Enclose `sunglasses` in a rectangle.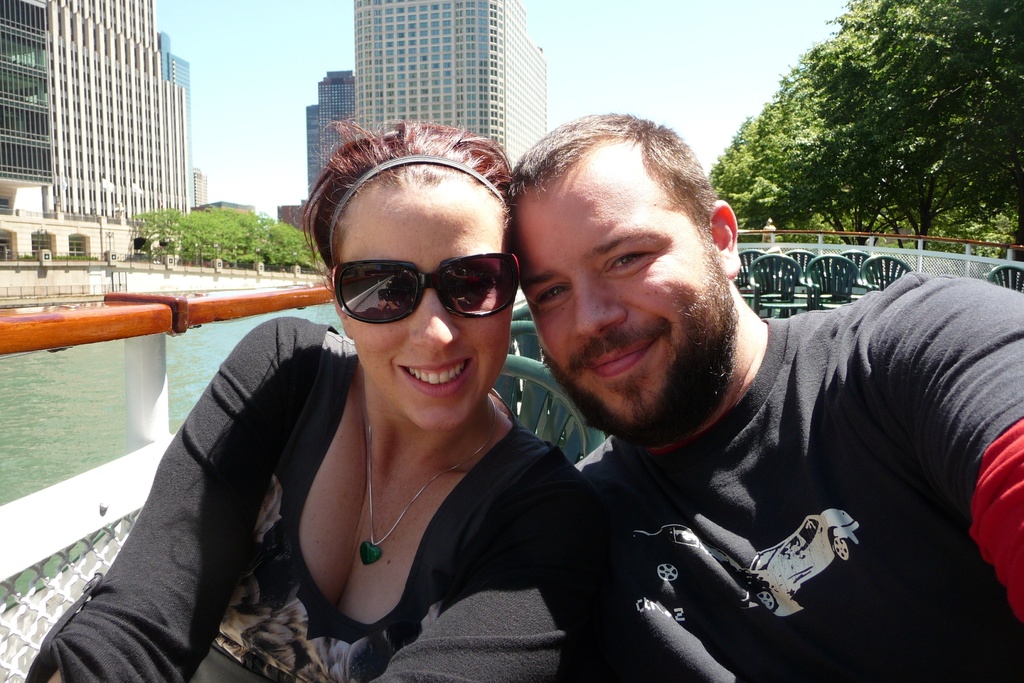
bbox=[330, 252, 522, 325].
